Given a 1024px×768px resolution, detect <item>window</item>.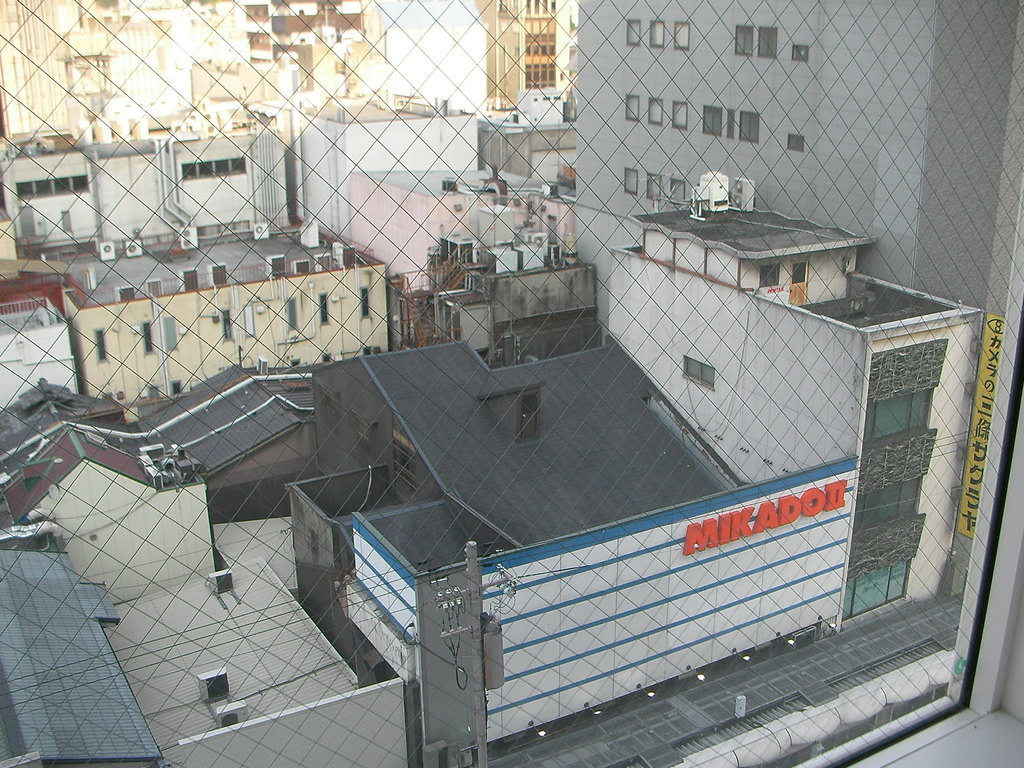
622, 20, 638, 43.
